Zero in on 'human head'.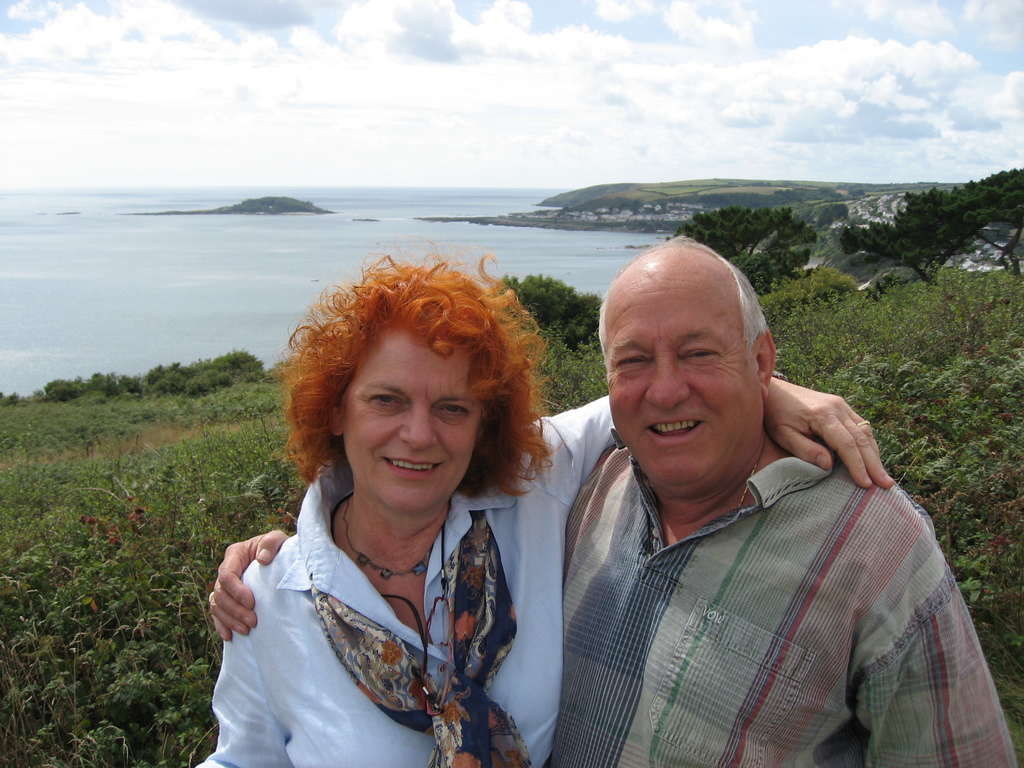
Zeroed in: {"x1": 321, "y1": 275, "x2": 508, "y2": 511}.
